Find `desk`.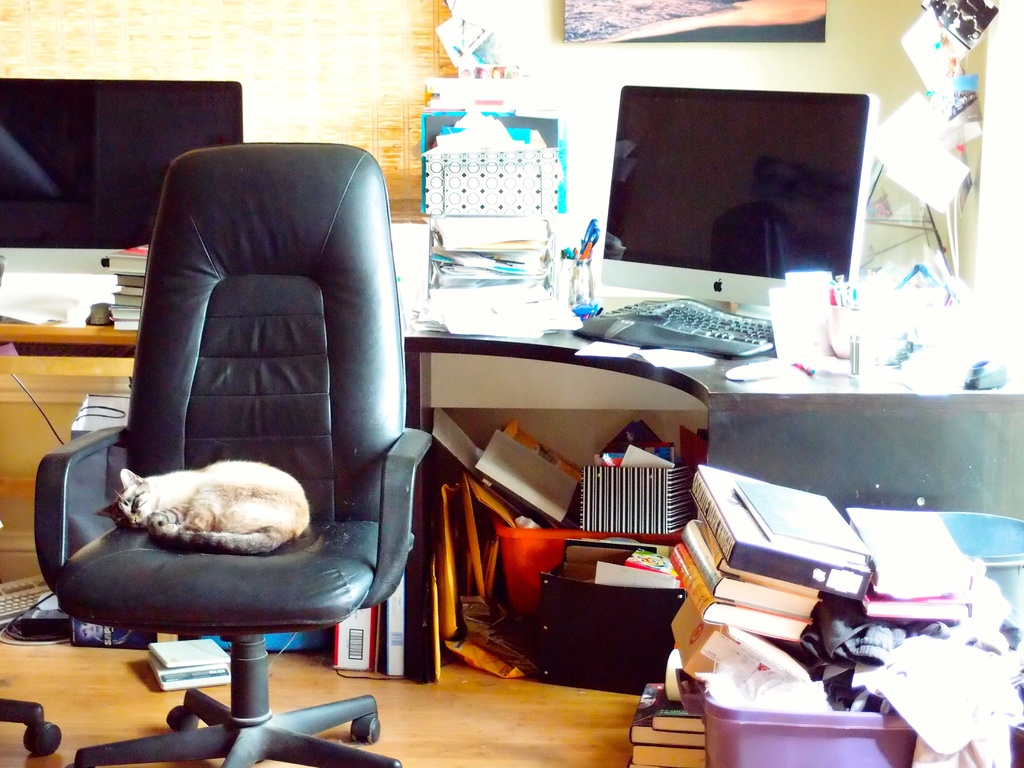
405:291:1023:684.
